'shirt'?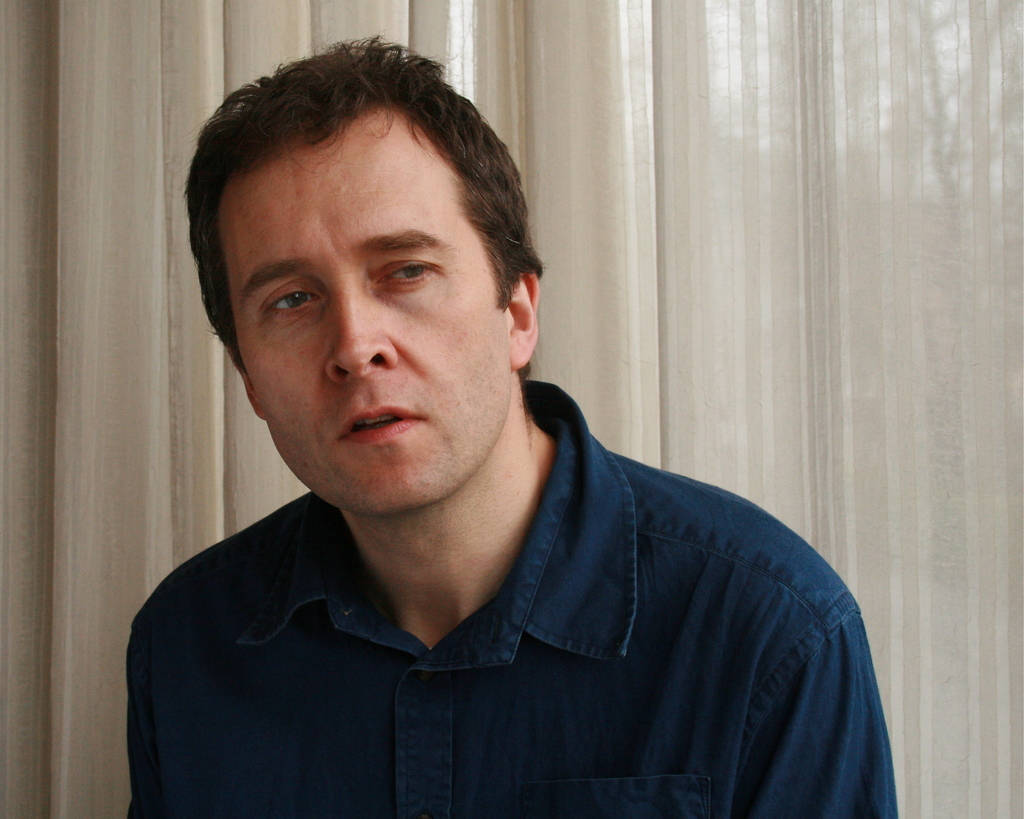
locate(121, 383, 897, 818)
